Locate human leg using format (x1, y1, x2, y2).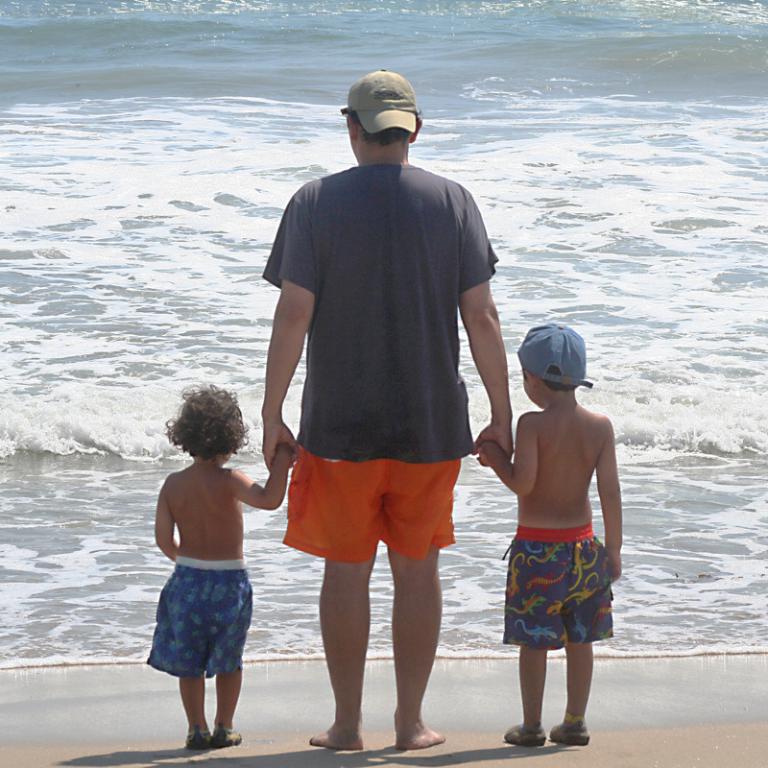
(381, 406, 450, 746).
